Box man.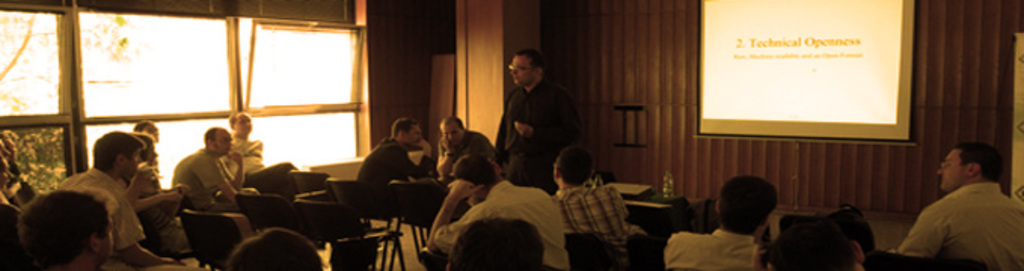
l=553, t=145, r=635, b=269.
